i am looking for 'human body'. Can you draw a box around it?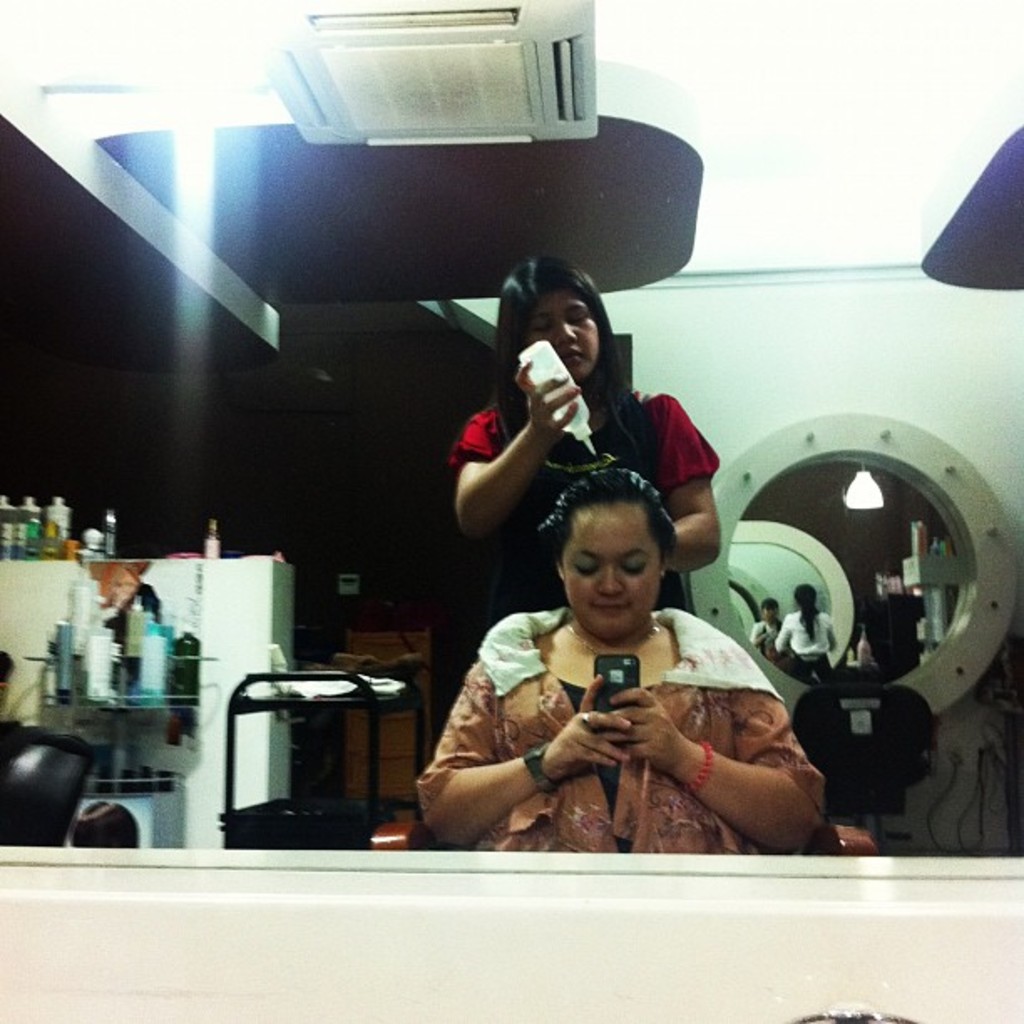
Sure, the bounding box is pyautogui.locateOnScreen(780, 579, 838, 674).
